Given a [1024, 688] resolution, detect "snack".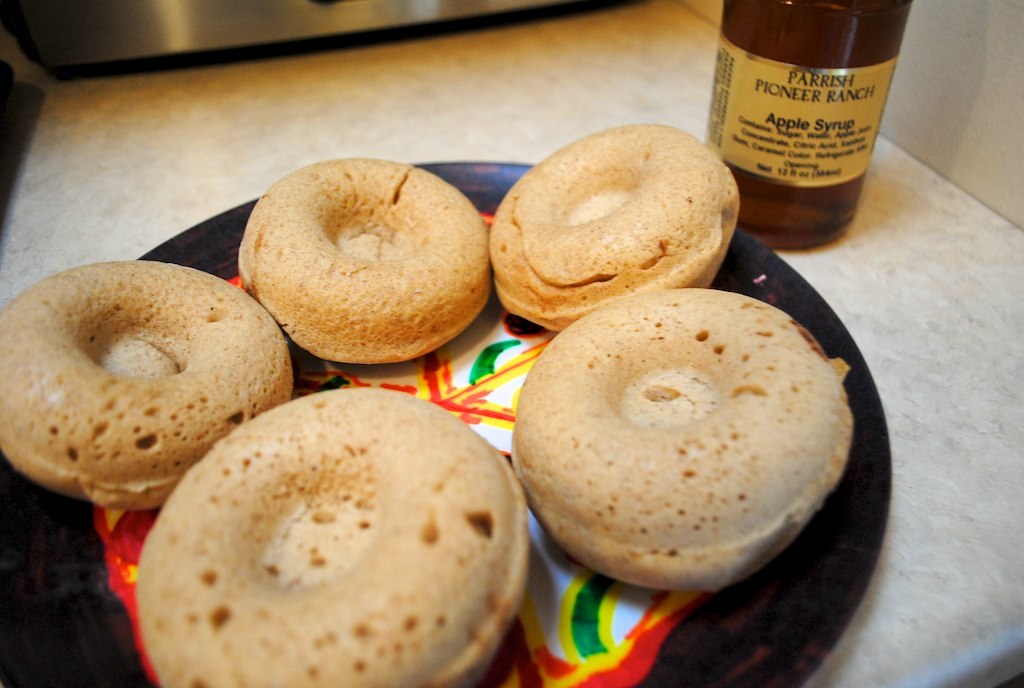
box=[244, 151, 493, 361].
